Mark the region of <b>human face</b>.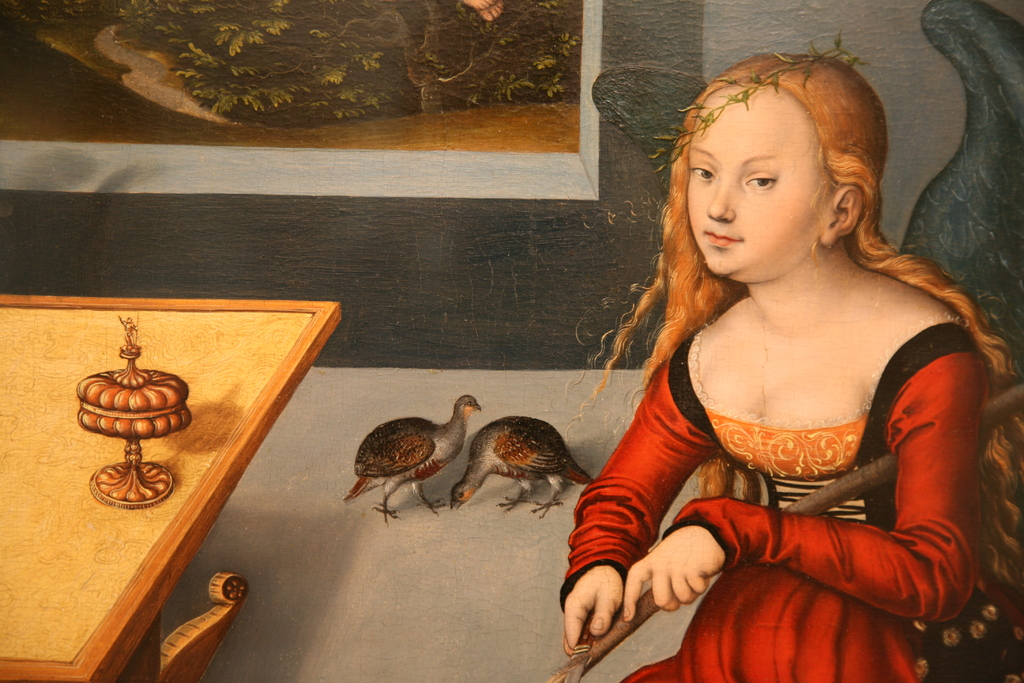
Region: bbox=(689, 88, 828, 272).
